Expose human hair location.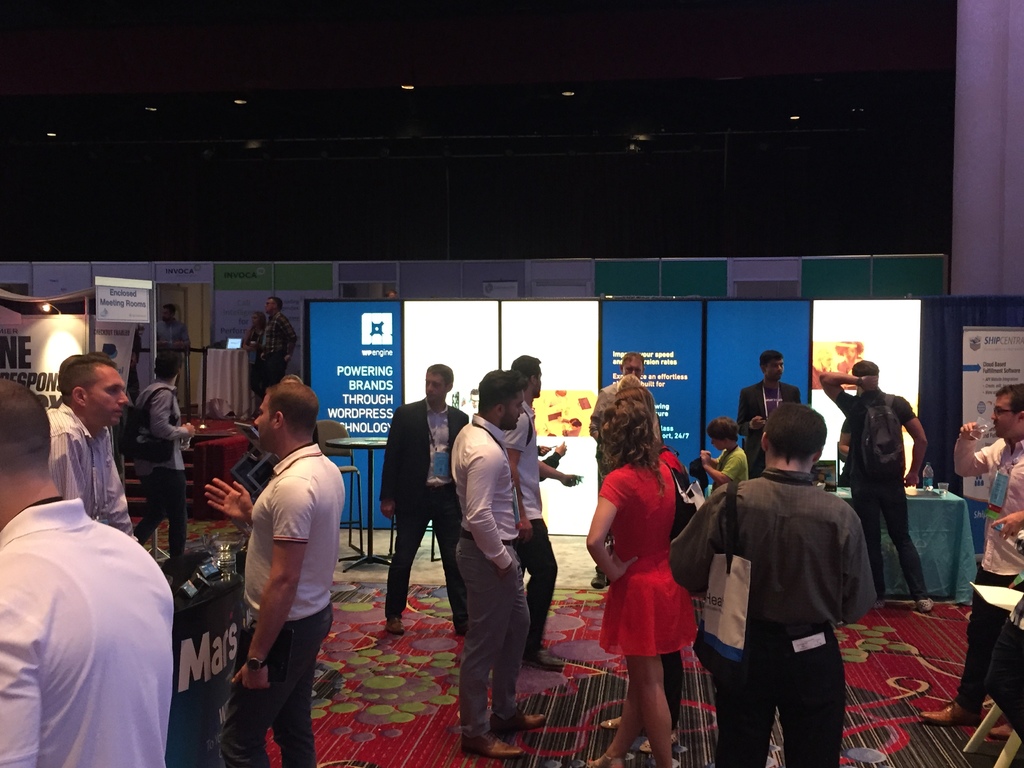
Exposed at bbox=(707, 415, 737, 444).
